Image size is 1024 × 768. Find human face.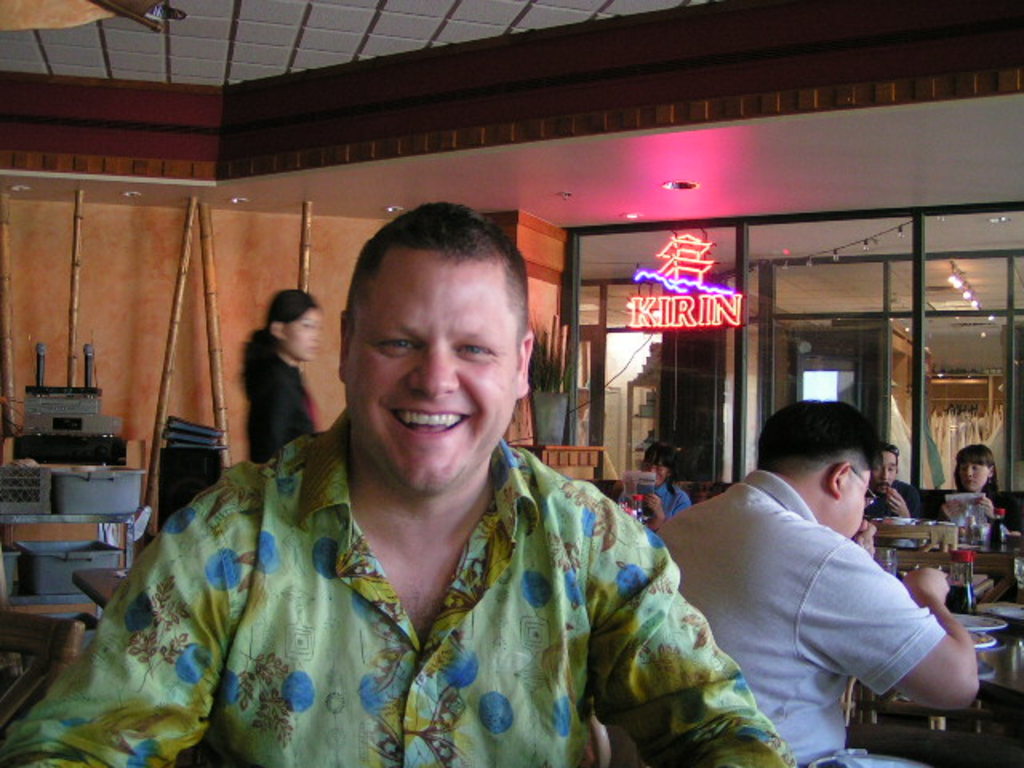
{"left": 870, "top": 448, "right": 899, "bottom": 496}.
